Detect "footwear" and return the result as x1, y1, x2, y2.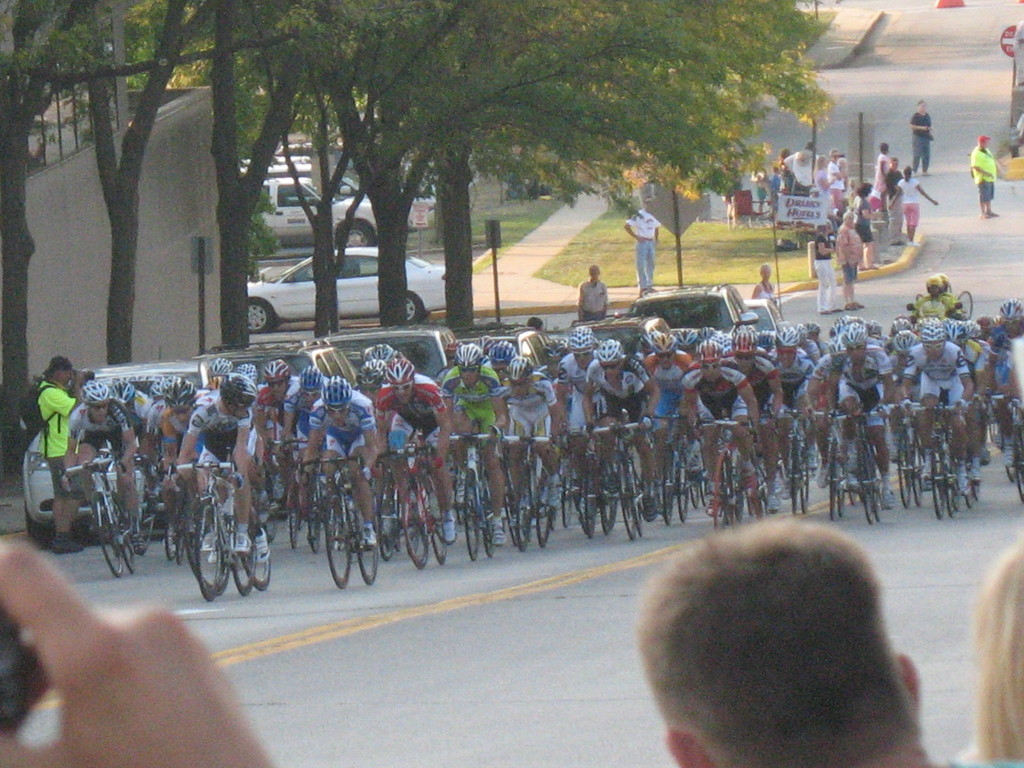
742, 472, 756, 500.
